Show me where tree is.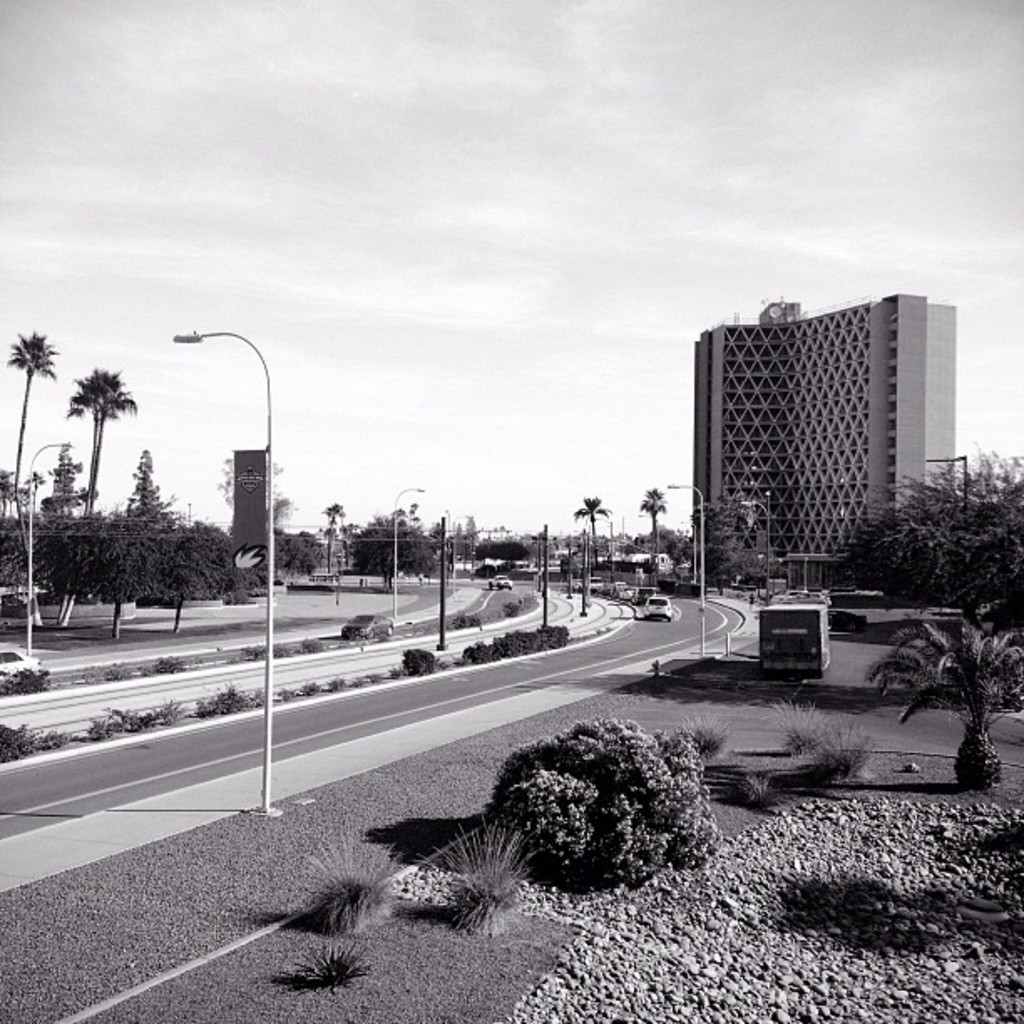
tree is at (left=813, top=438, right=1022, bottom=646).
